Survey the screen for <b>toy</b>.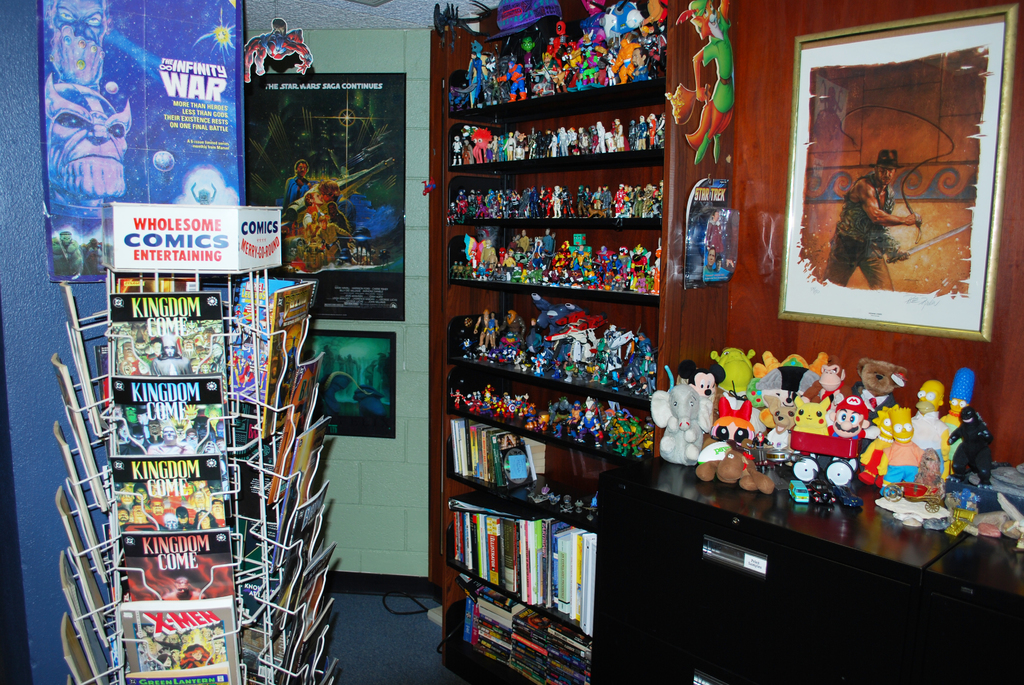
Survey found: <region>789, 397, 833, 455</region>.
